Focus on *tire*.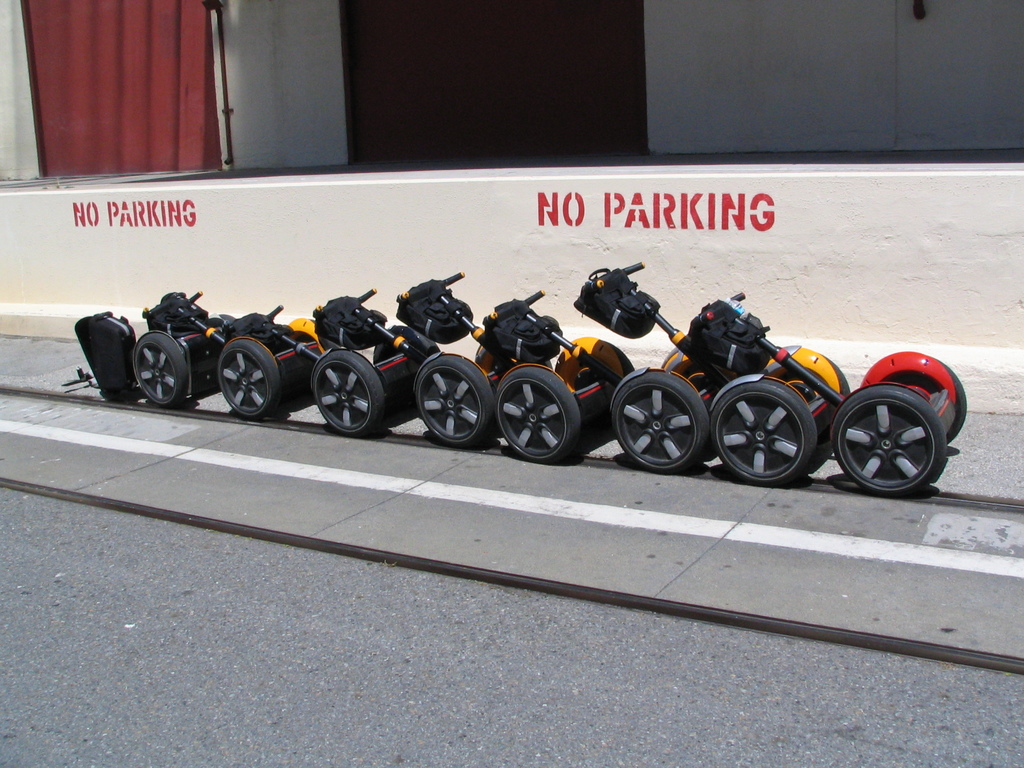
Focused at <region>496, 366, 586, 465</region>.
